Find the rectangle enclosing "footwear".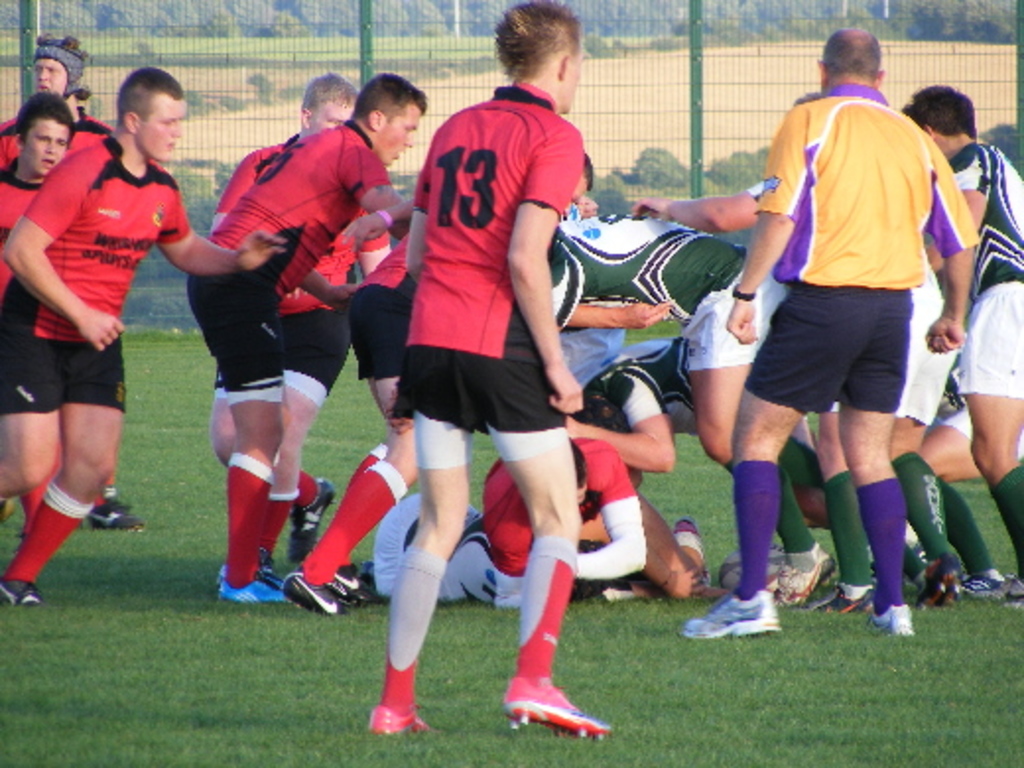
284:575:347:614.
